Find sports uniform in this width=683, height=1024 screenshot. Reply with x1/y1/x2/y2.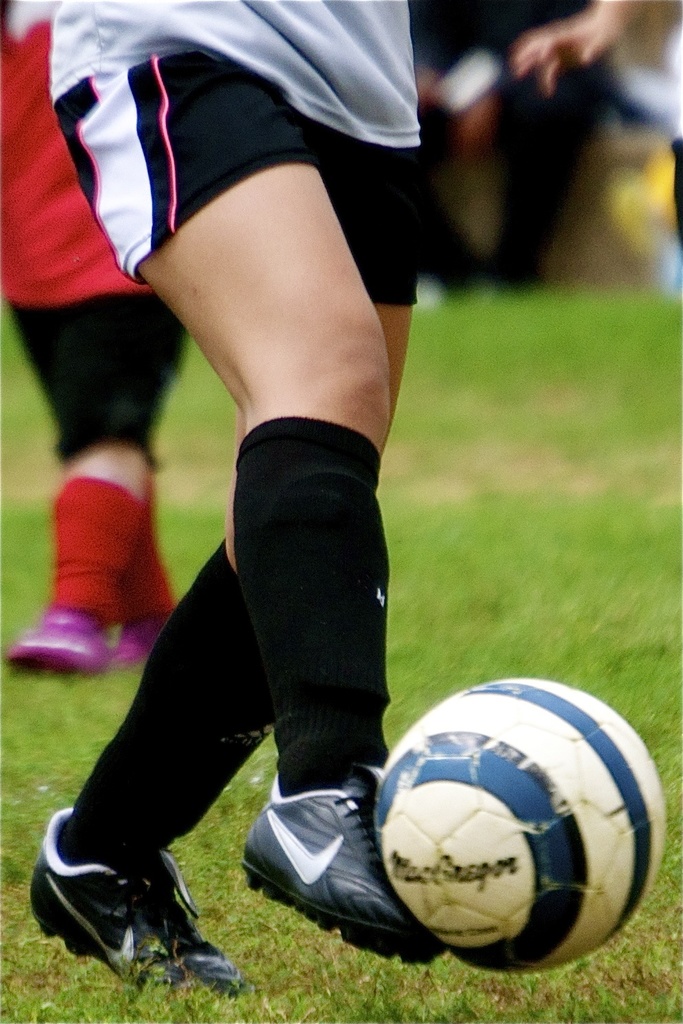
0/0/190/473.
